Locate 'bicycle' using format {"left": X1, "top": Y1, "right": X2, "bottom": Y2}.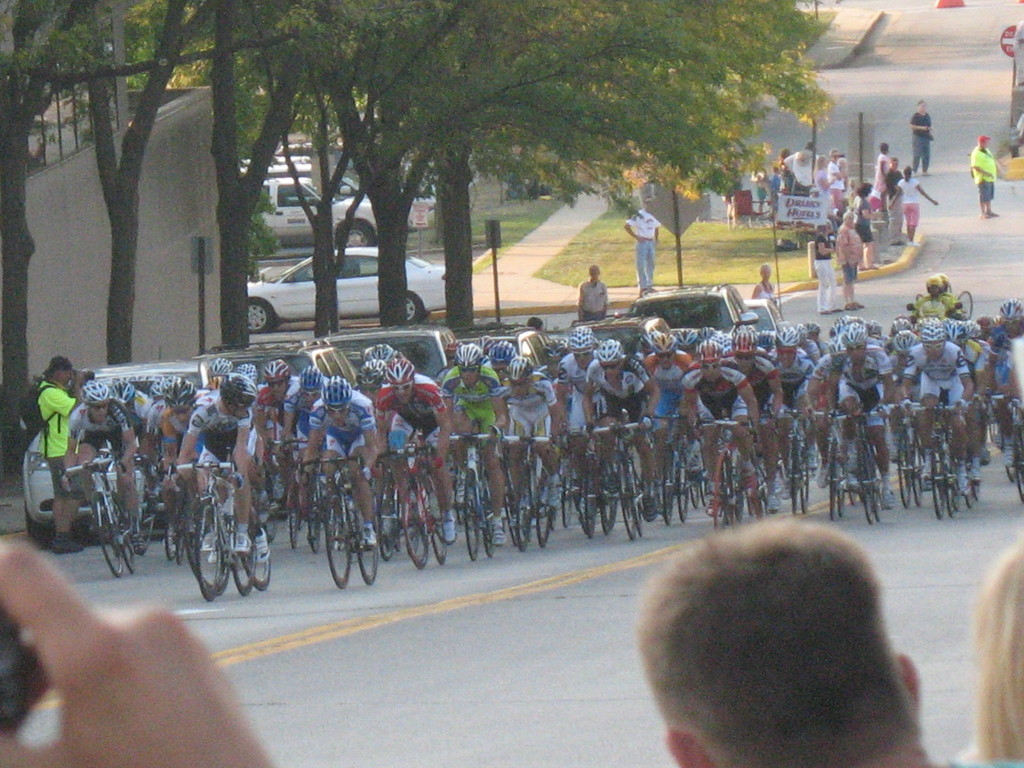
{"left": 173, "top": 449, "right": 269, "bottom": 594}.
